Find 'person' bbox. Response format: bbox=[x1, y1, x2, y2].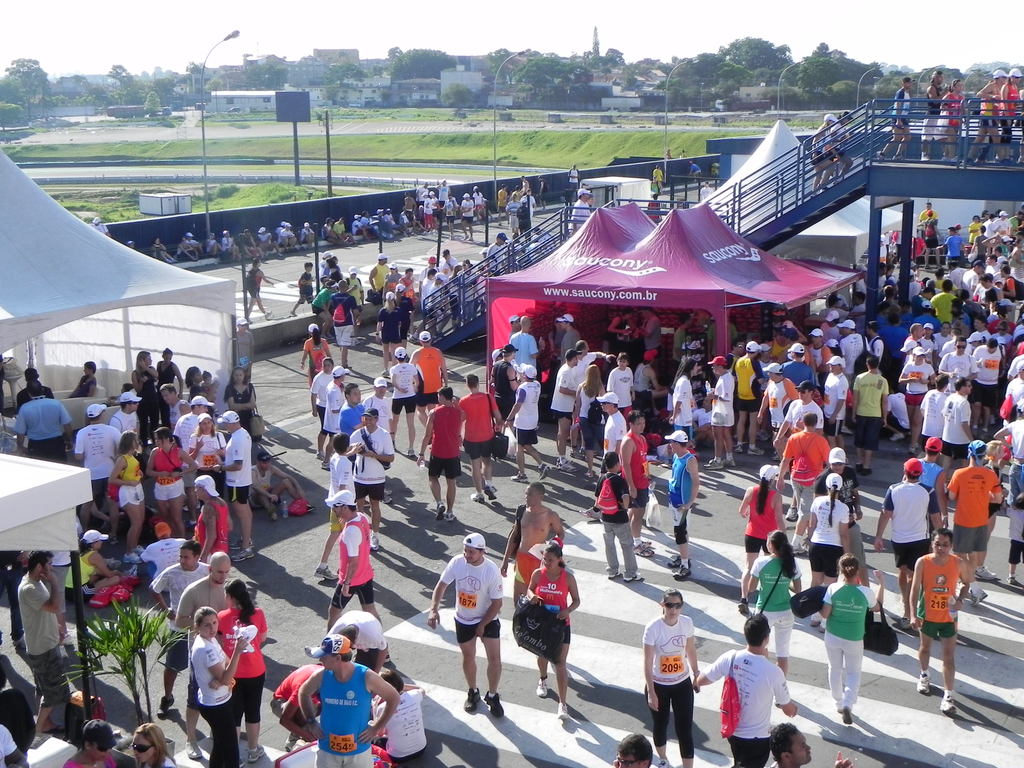
bbox=[945, 437, 1006, 609].
